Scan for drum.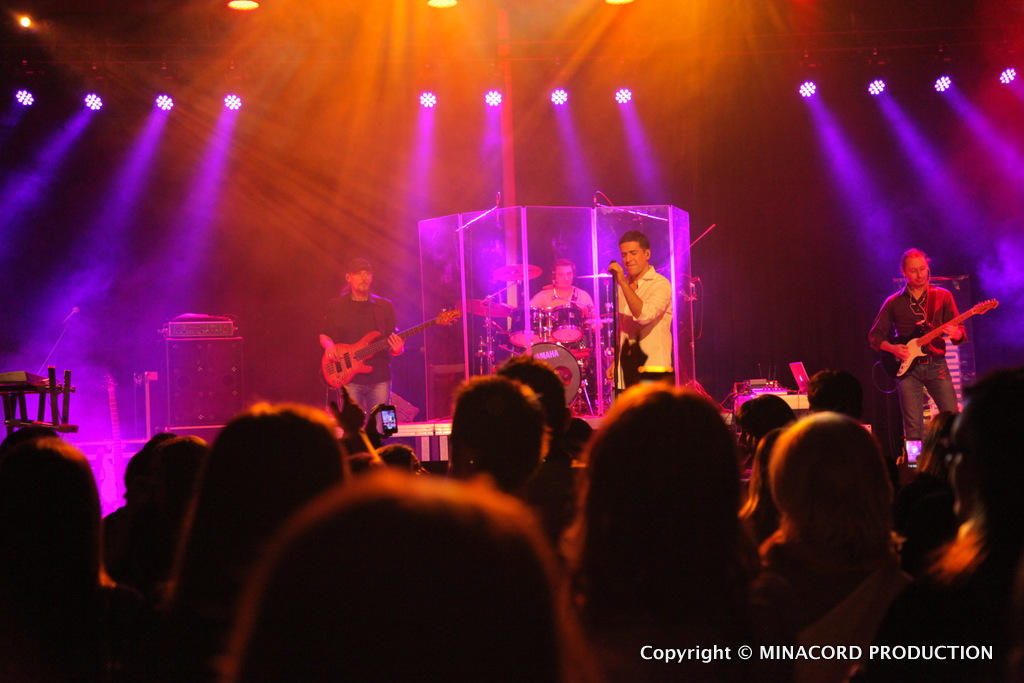
Scan result: select_region(508, 307, 545, 347).
